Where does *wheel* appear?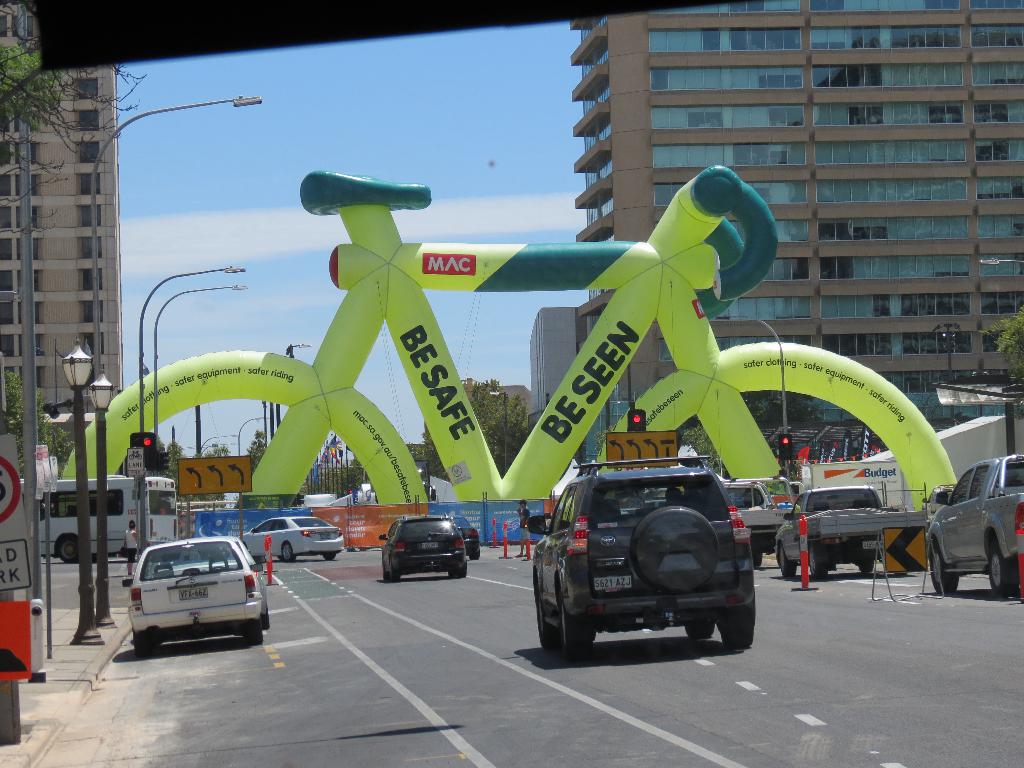
Appears at detection(778, 543, 795, 577).
